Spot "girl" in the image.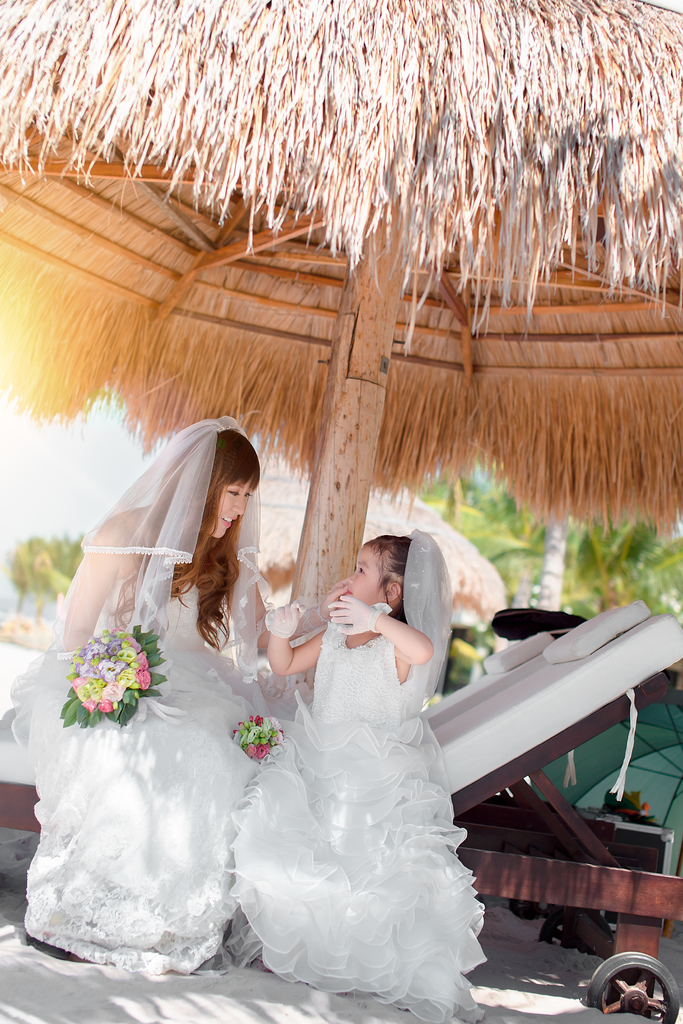
"girl" found at pyautogui.locateOnScreen(222, 532, 490, 1022).
